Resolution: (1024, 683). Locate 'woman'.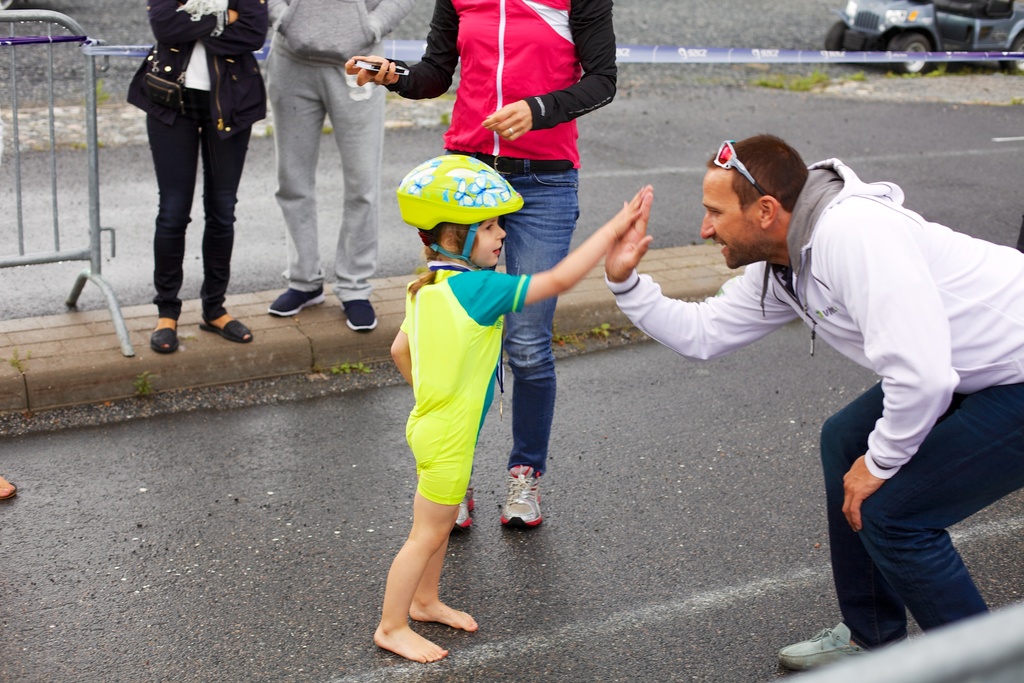
crop(339, 0, 616, 525).
